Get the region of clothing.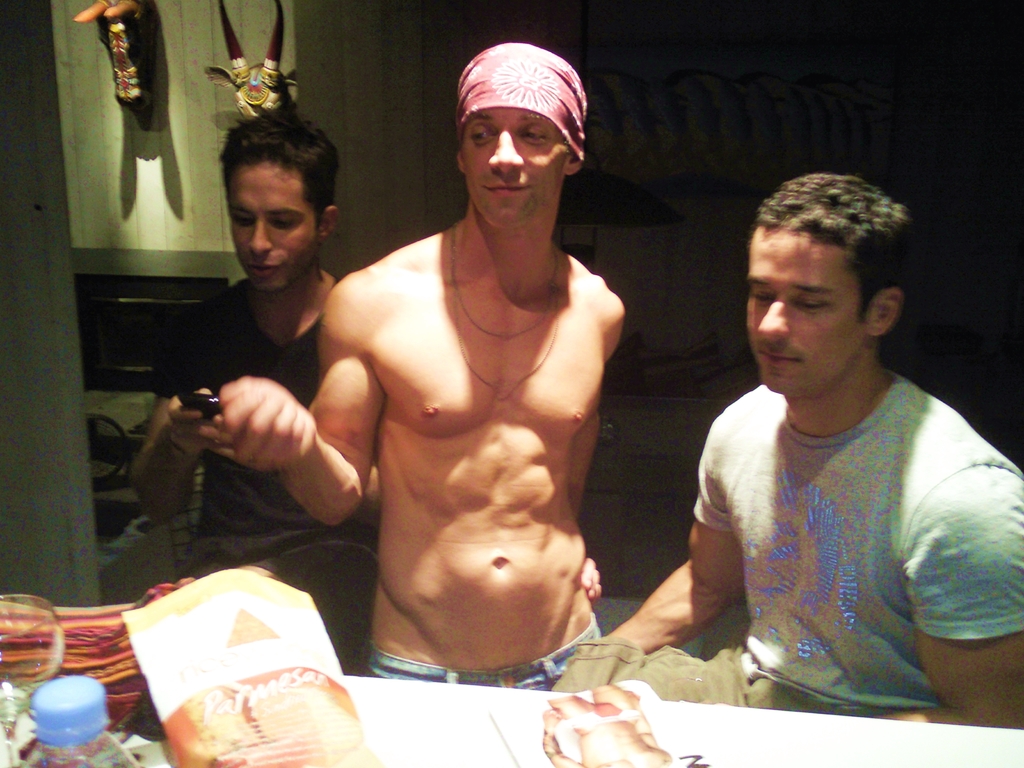
locate(668, 315, 1005, 726).
